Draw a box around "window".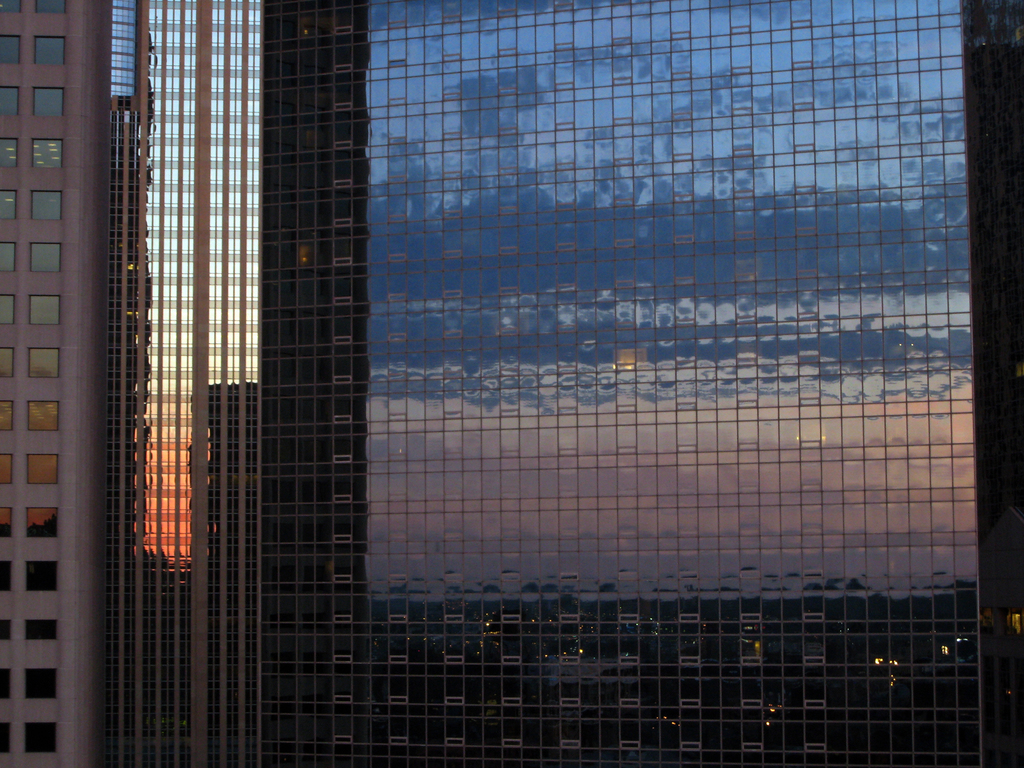
32, 39, 64, 67.
